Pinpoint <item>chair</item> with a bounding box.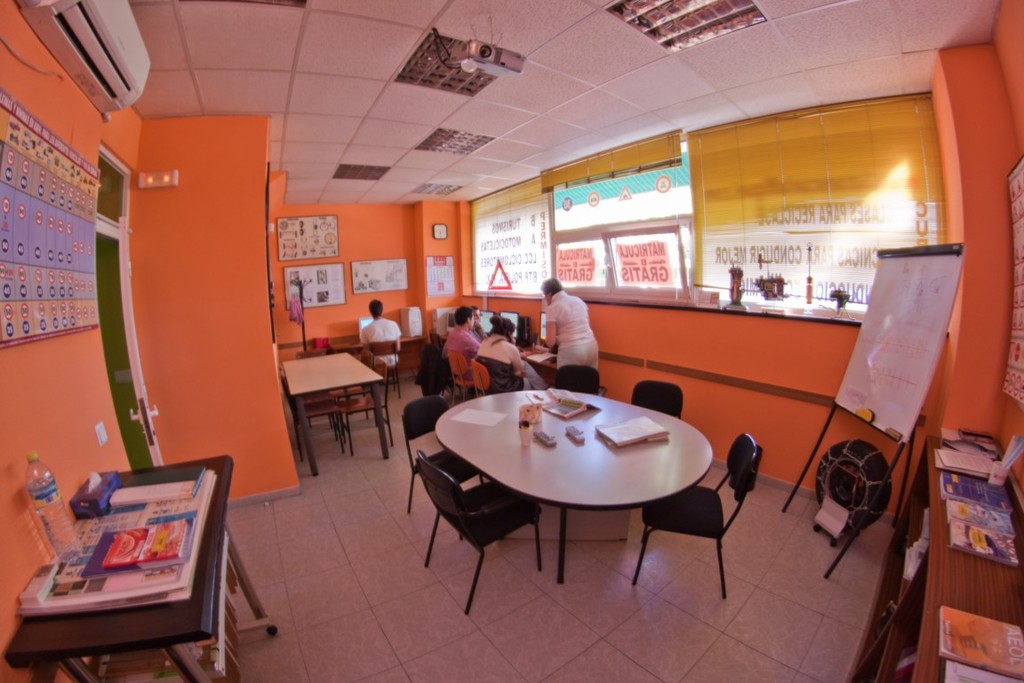
bbox=(324, 332, 353, 346).
